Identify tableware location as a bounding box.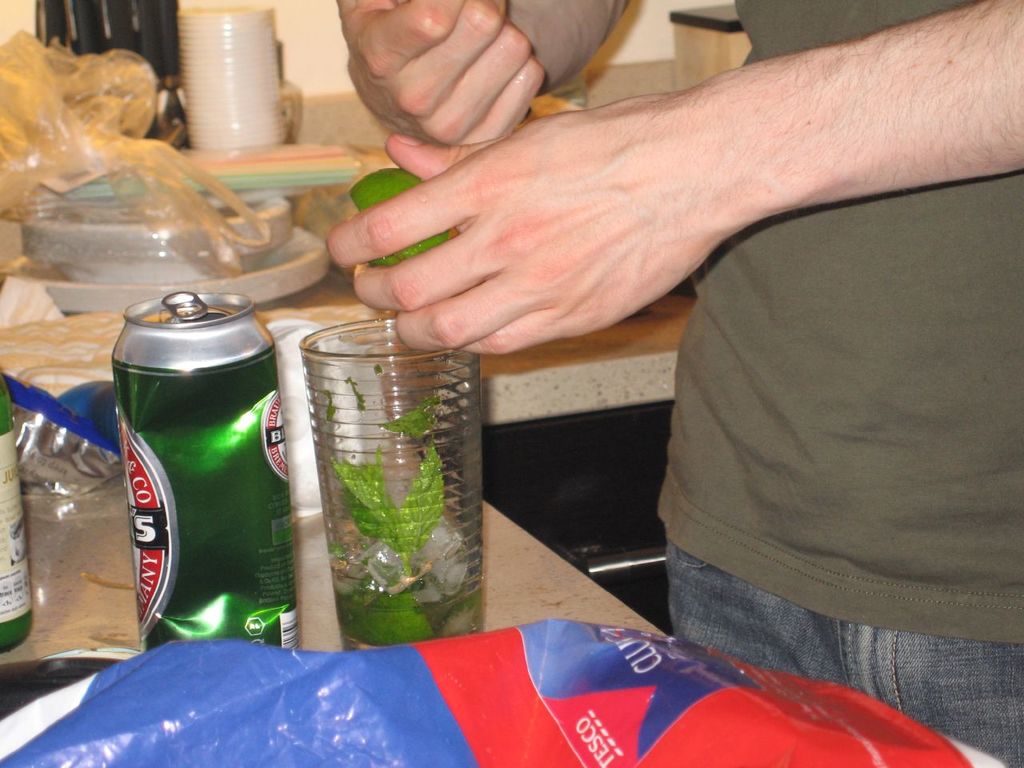
box(670, 4, 758, 94).
